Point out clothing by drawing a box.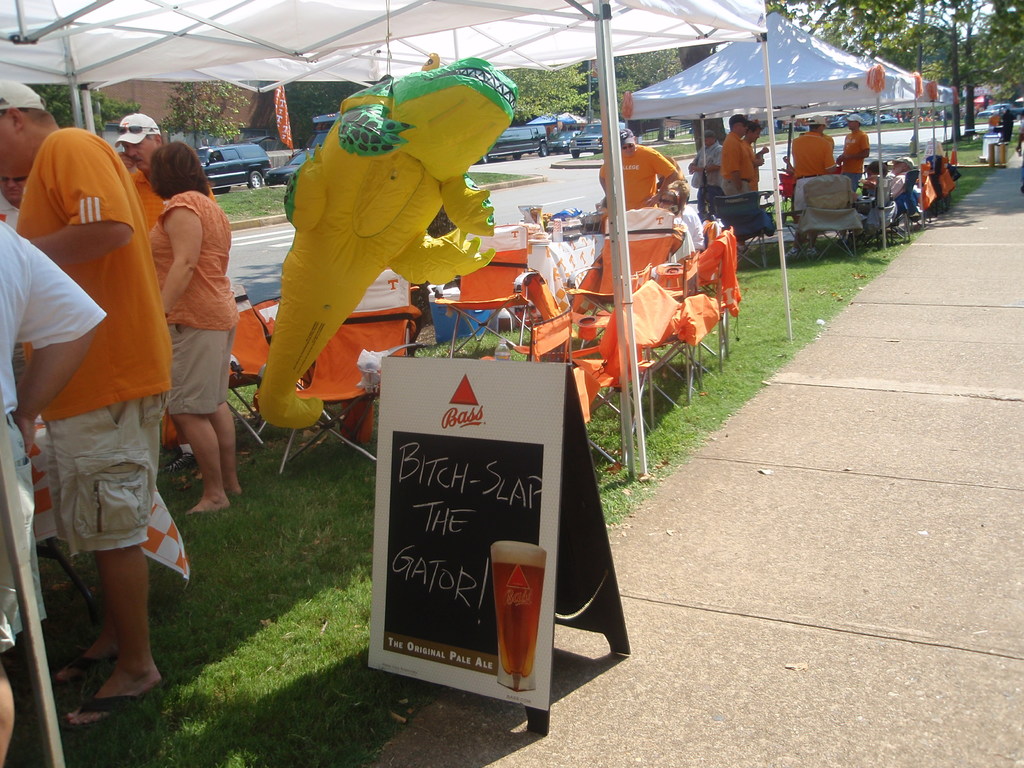
Rect(723, 134, 752, 198).
